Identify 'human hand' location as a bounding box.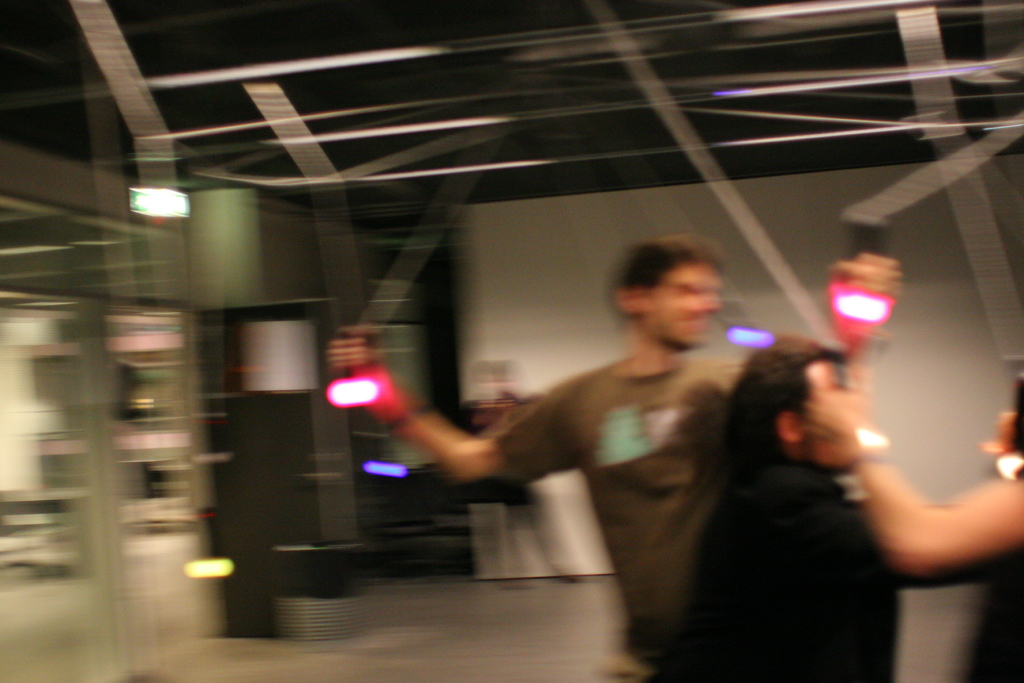
select_region(806, 366, 870, 444).
